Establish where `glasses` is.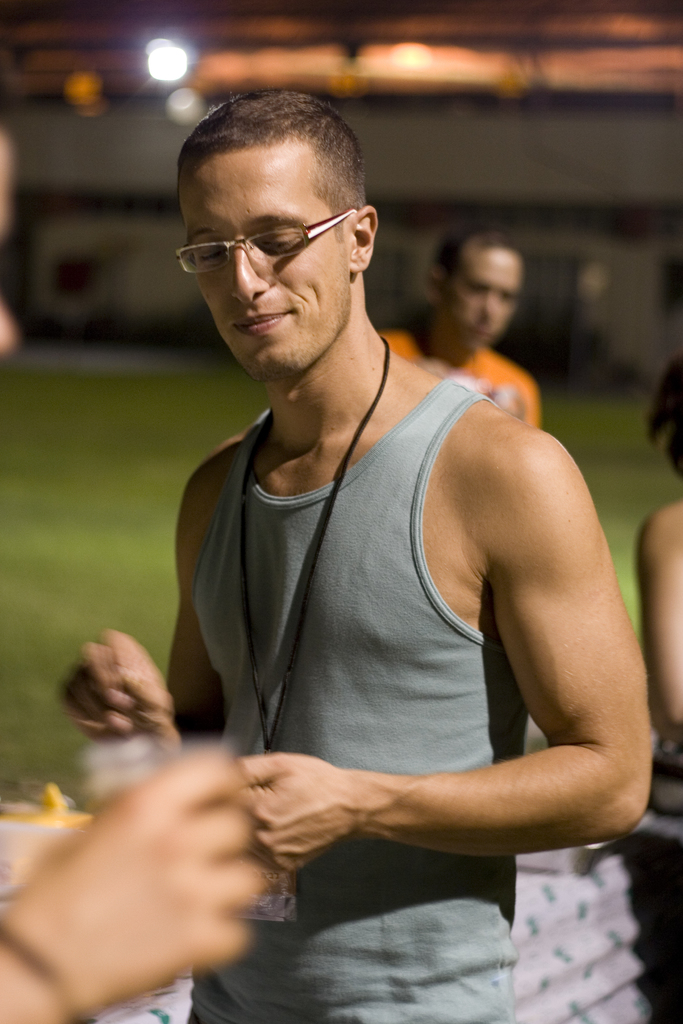
Established at pyautogui.locateOnScreen(164, 205, 349, 287).
